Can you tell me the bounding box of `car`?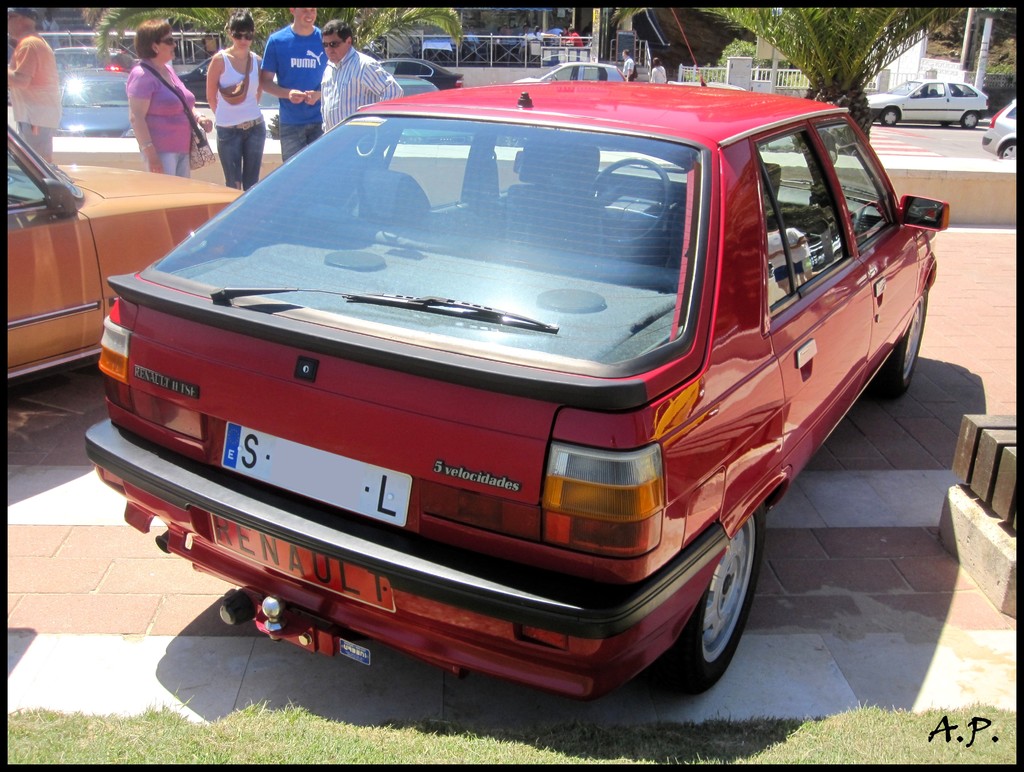
(left=973, top=97, right=1017, bottom=159).
